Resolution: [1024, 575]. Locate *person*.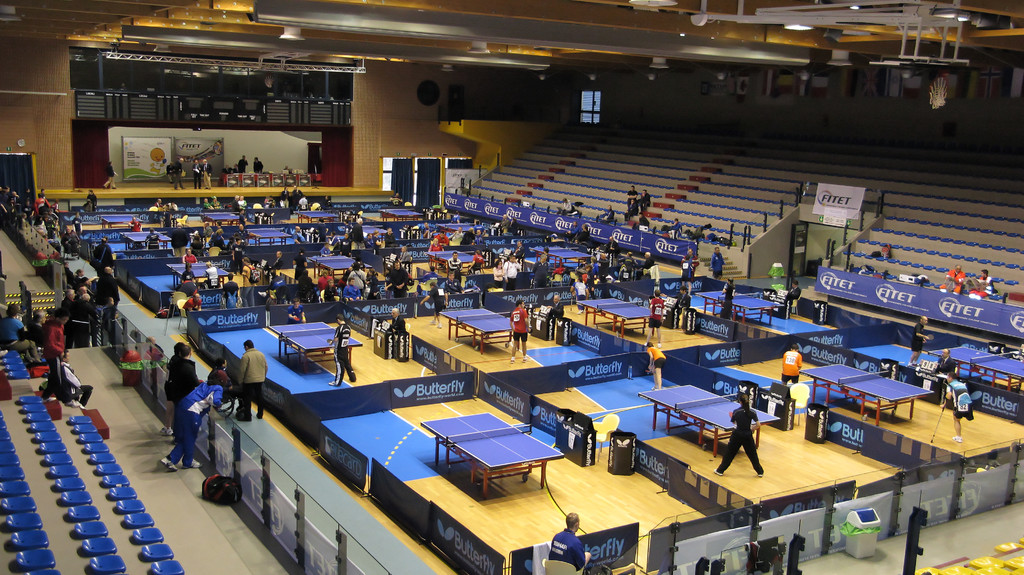
detection(324, 194, 331, 206).
